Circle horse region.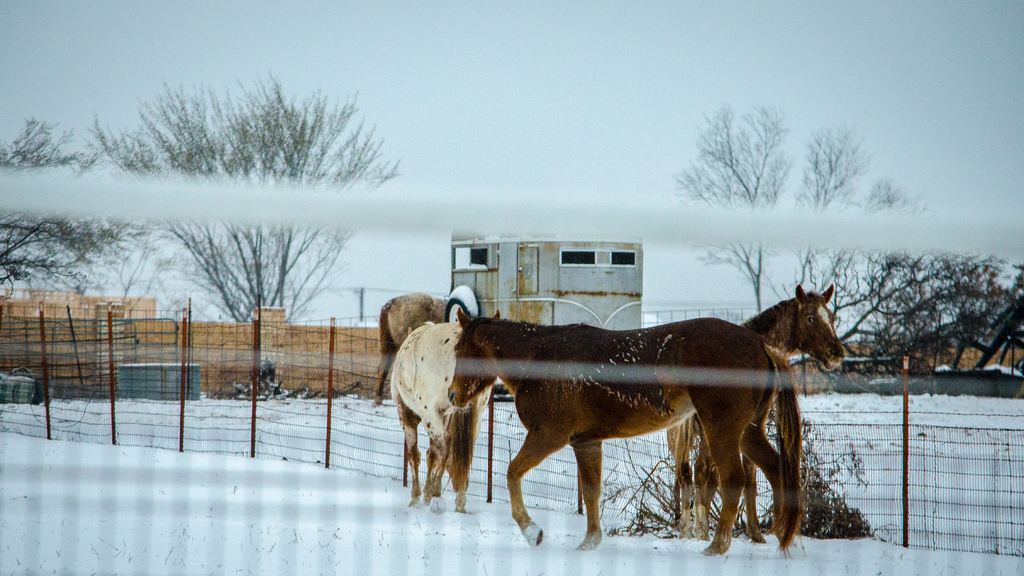
Region: crop(445, 308, 803, 556).
